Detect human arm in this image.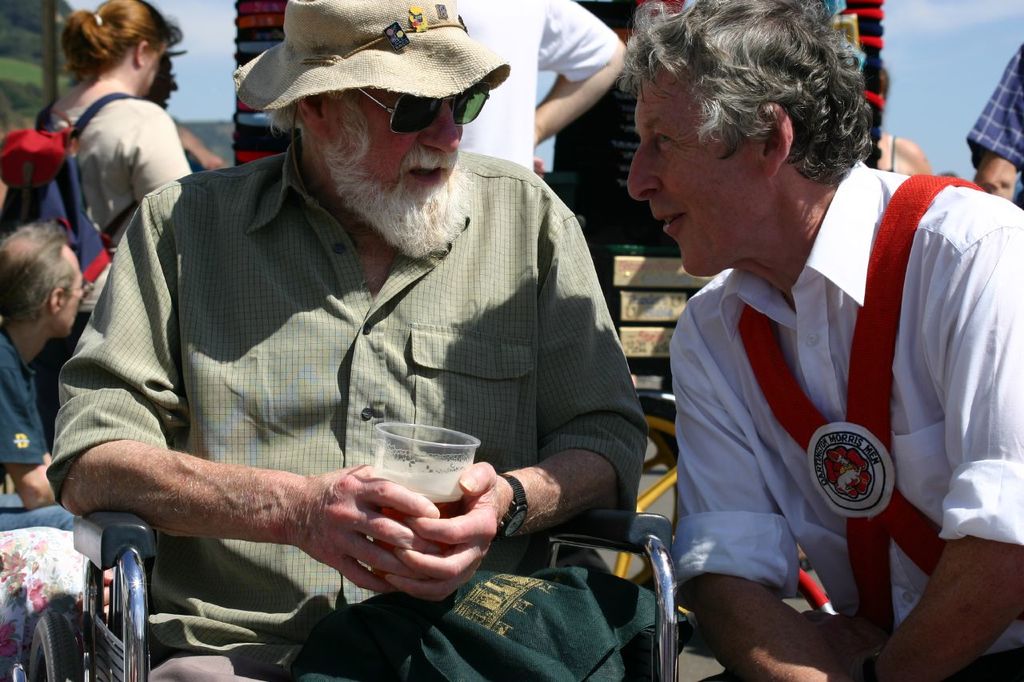
Detection: (534, 40, 616, 150).
